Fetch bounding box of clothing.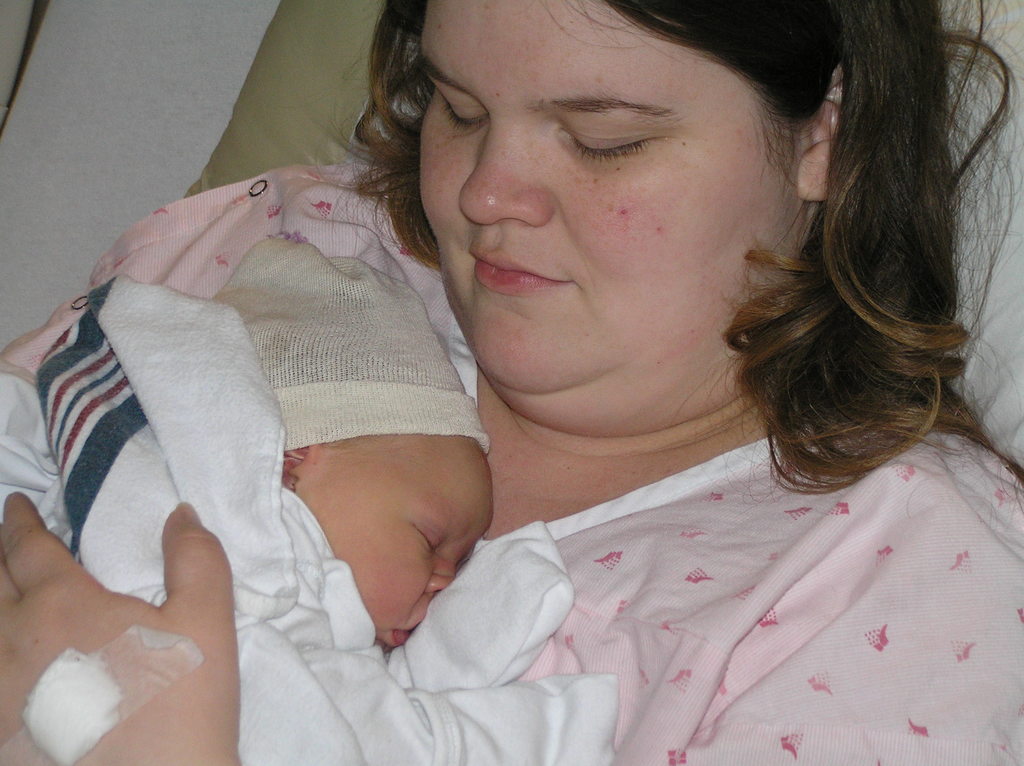
Bbox: (0,164,616,765).
